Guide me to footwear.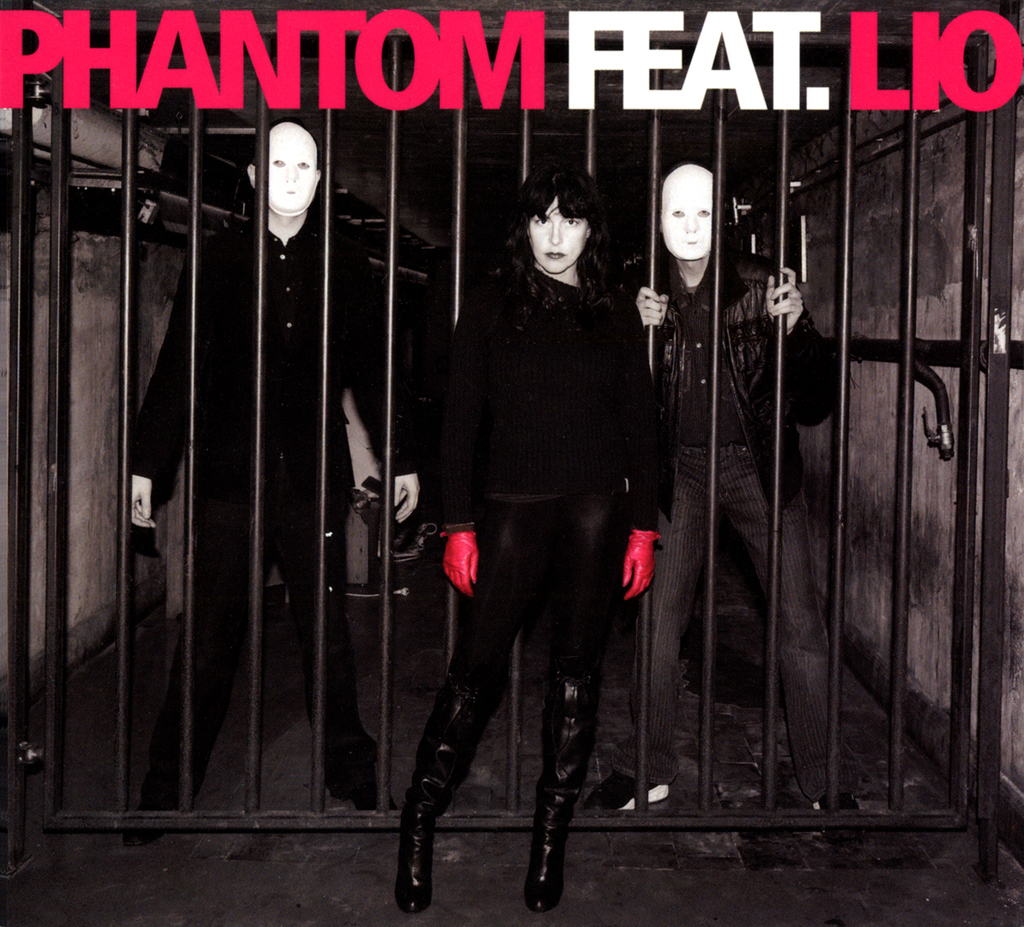
Guidance: box(592, 764, 662, 817).
